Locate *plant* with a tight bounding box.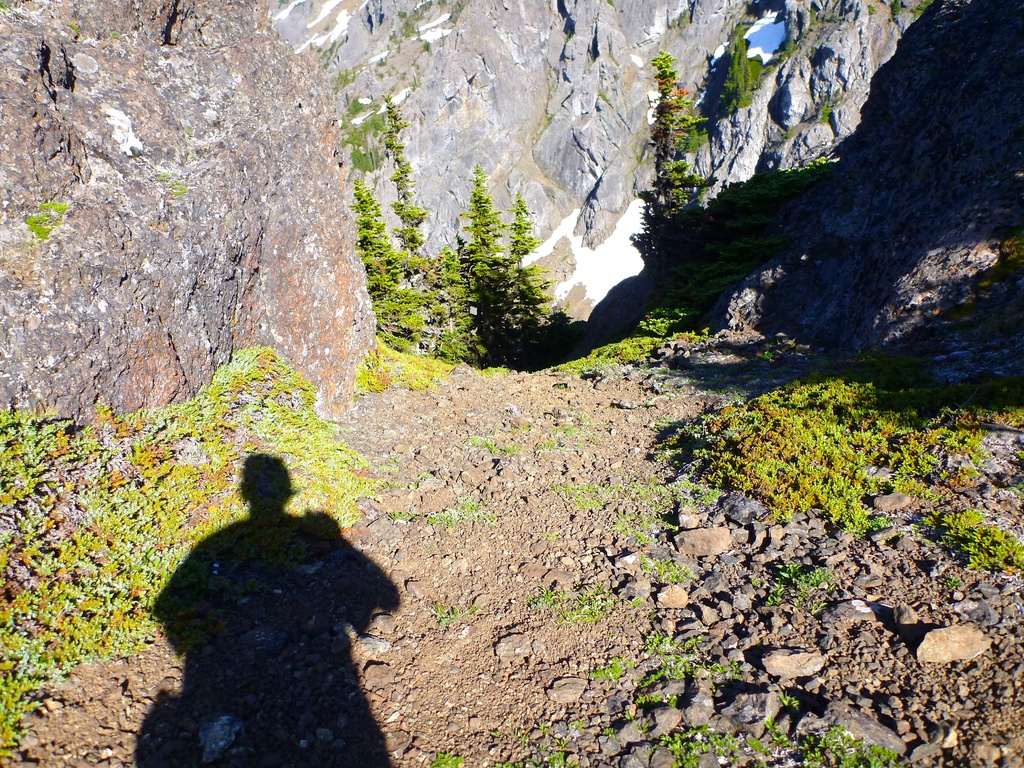
box(624, 614, 634, 623).
